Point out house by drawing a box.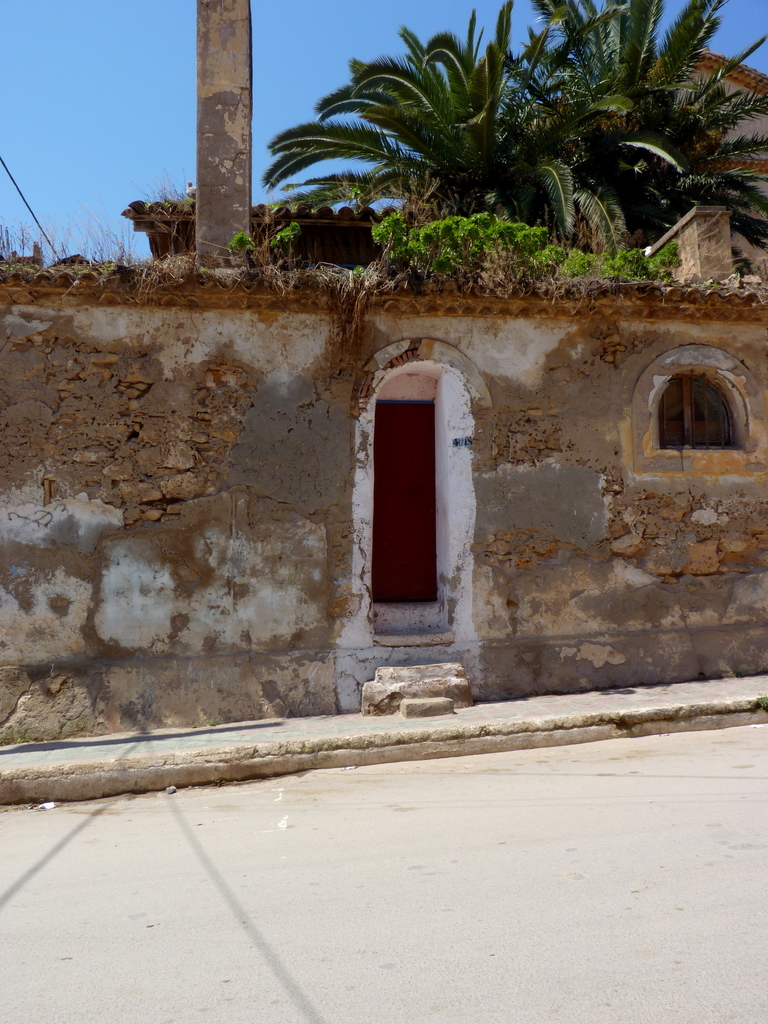
x1=131, y1=50, x2=767, y2=607.
